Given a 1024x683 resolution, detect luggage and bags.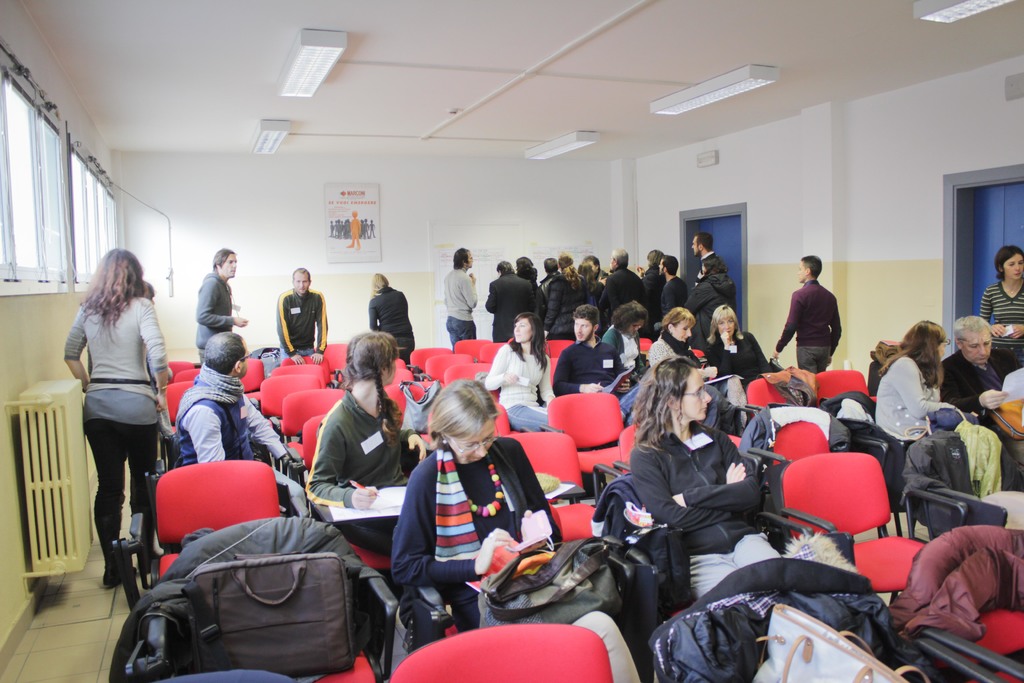
<bbox>648, 556, 922, 682</bbox>.
